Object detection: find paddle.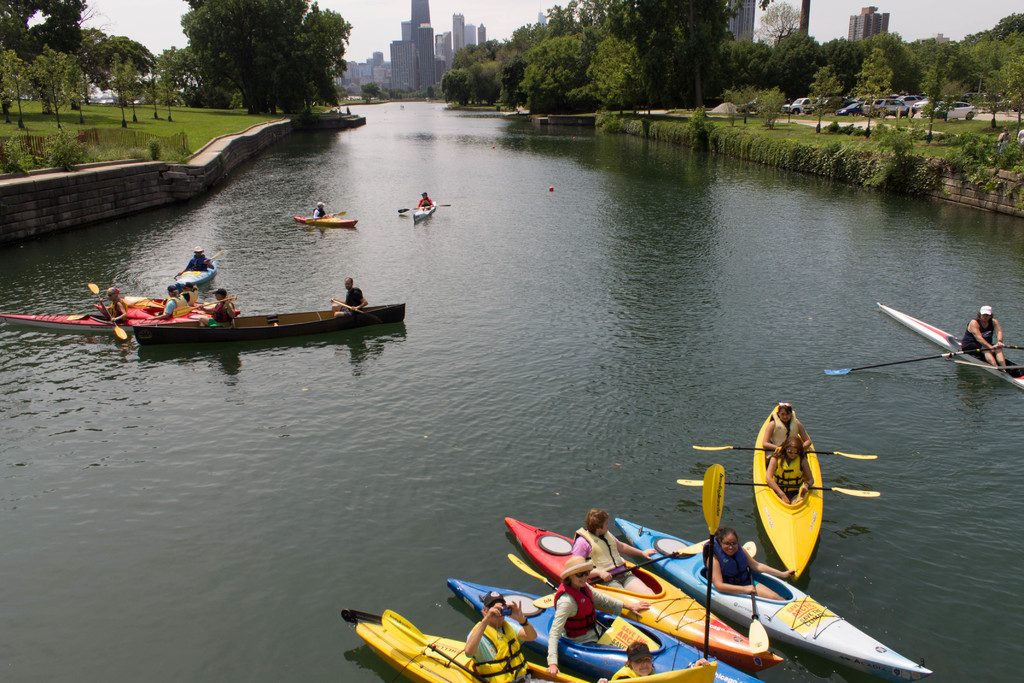
<box>820,349,1023,378</box>.
